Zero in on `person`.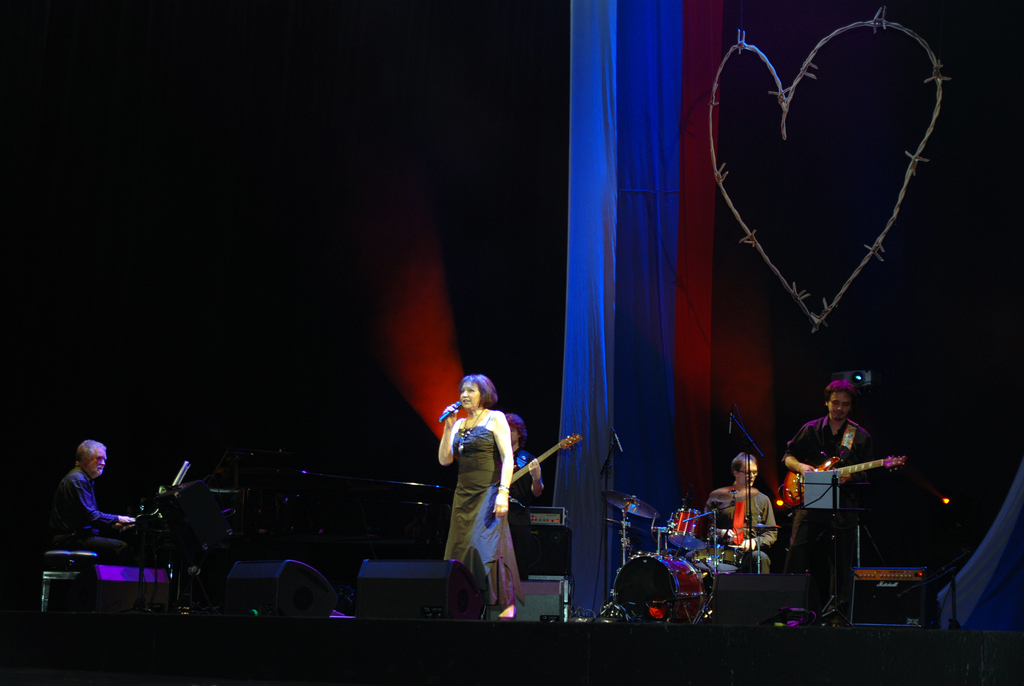
Zeroed in: x1=707, y1=456, x2=776, y2=574.
